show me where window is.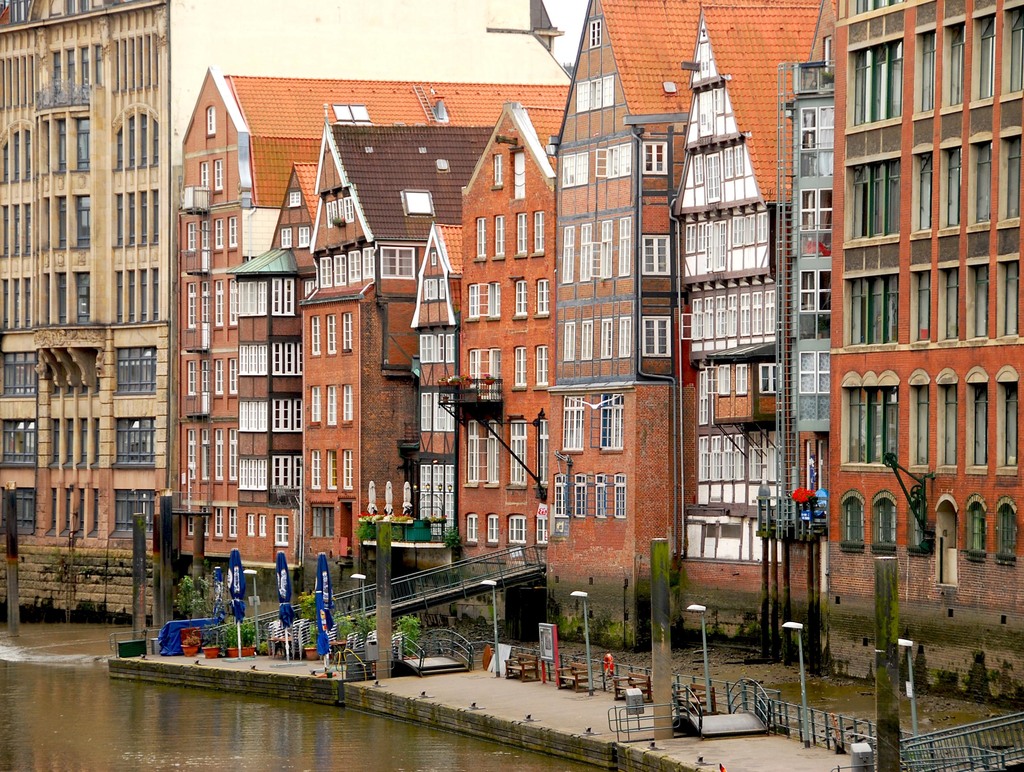
window is at 747:431:763:478.
